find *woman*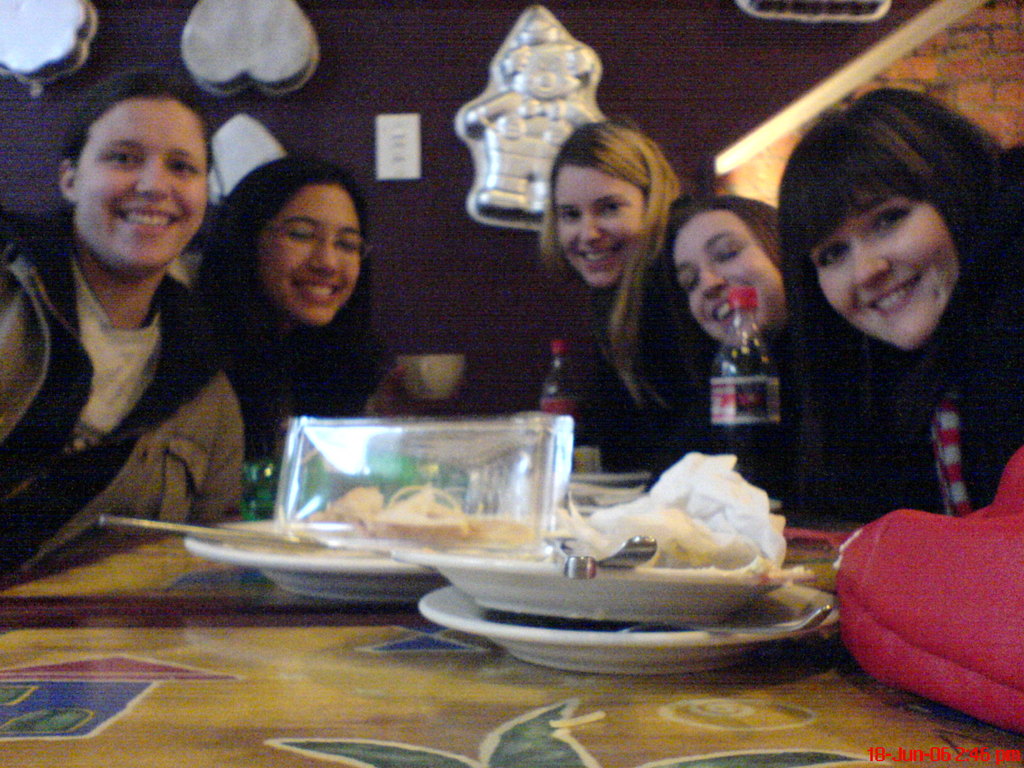
(0,63,253,593)
